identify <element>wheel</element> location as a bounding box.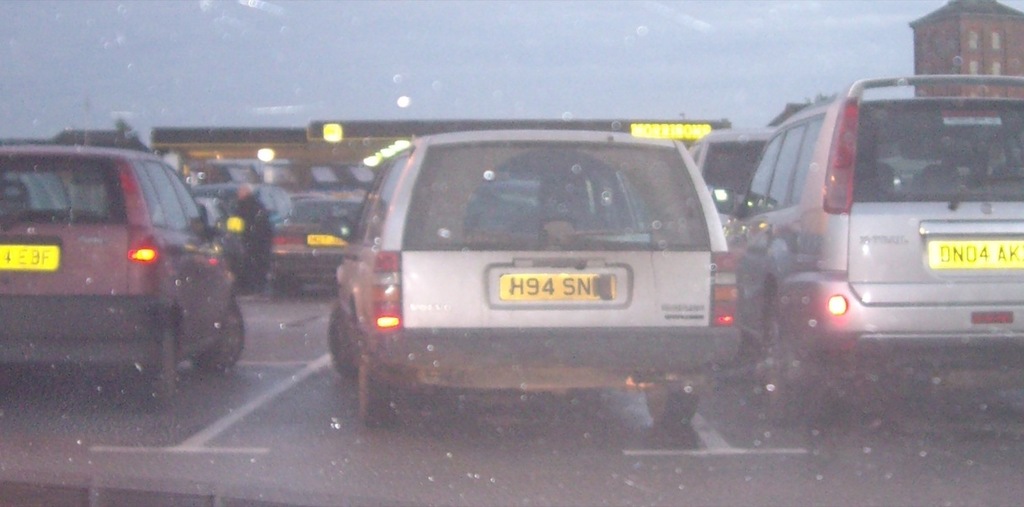
762, 311, 825, 428.
